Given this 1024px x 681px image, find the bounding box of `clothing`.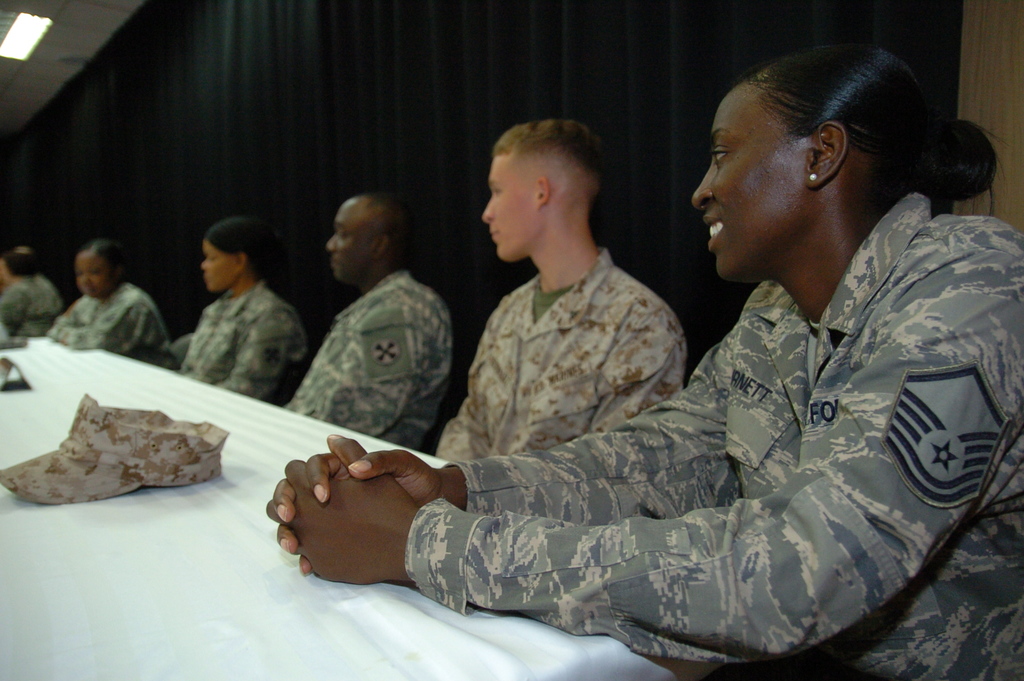
rect(289, 273, 454, 451).
